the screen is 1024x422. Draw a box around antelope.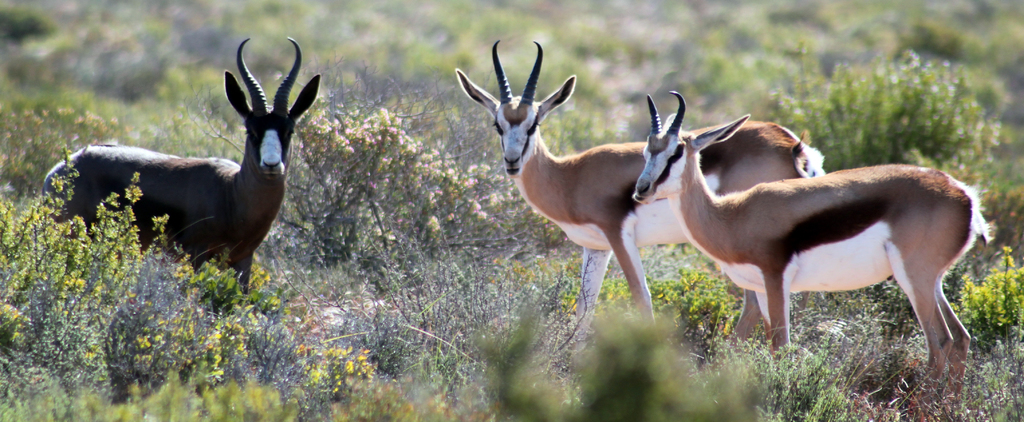
(left=41, top=37, right=320, bottom=295).
